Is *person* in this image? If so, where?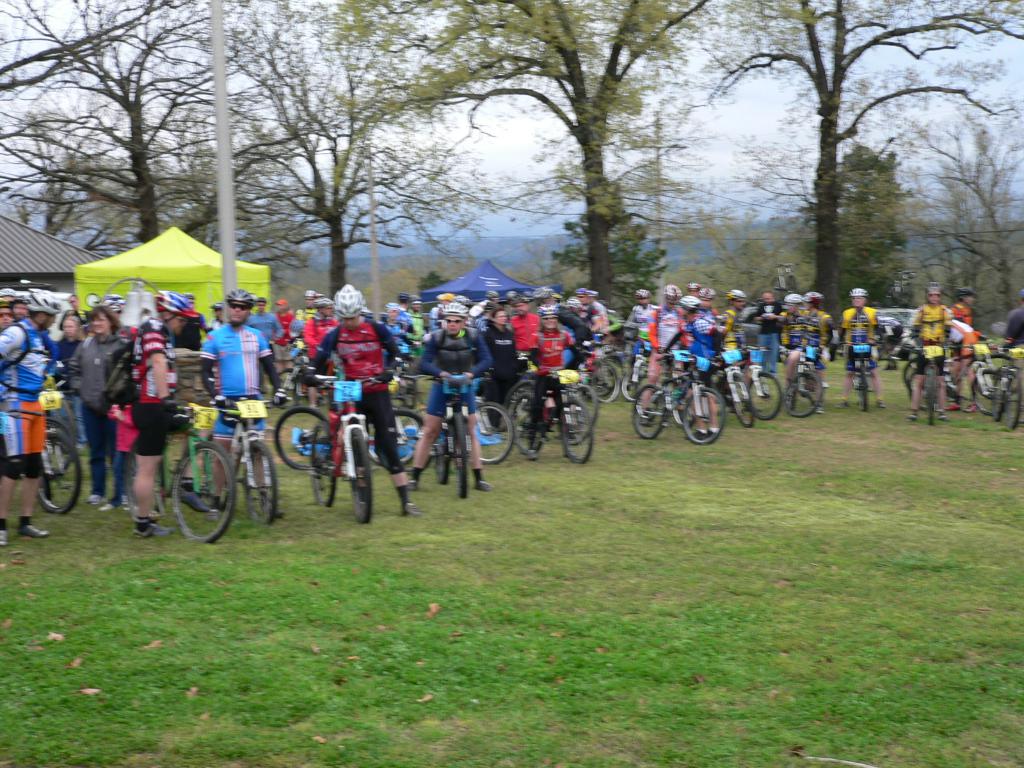
Yes, at [677, 284, 704, 348].
